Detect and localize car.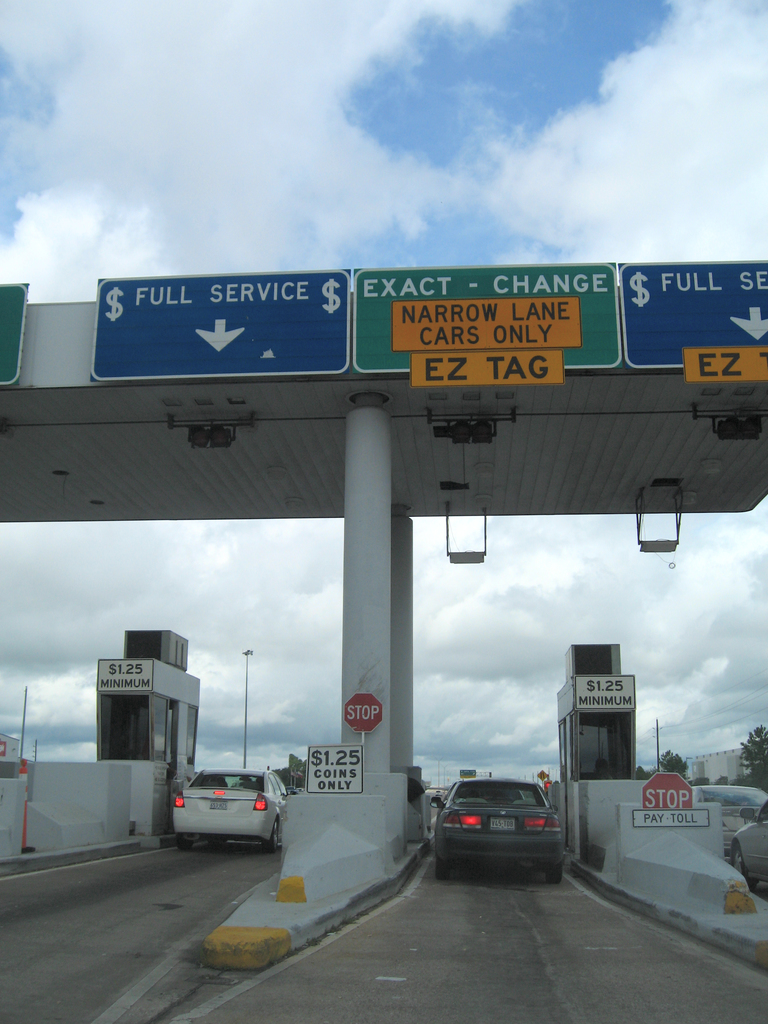
Localized at {"x1": 730, "y1": 814, "x2": 767, "y2": 881}.
